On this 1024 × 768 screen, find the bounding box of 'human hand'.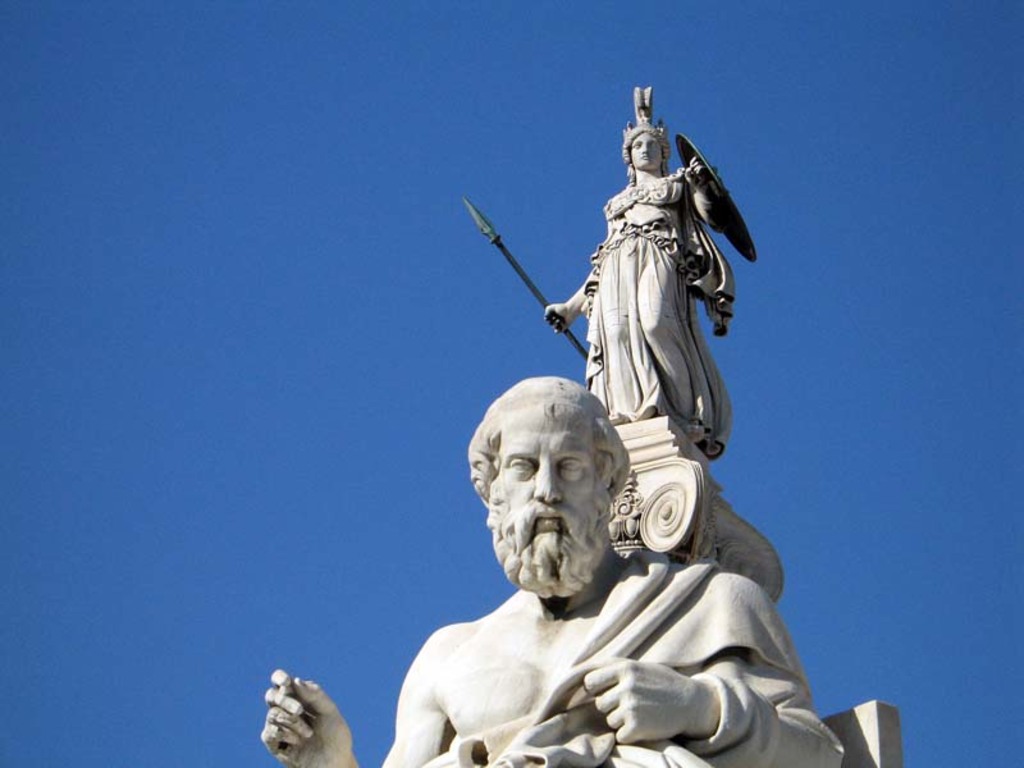
Bounding box: BBox(584, 655, 696, 745).
